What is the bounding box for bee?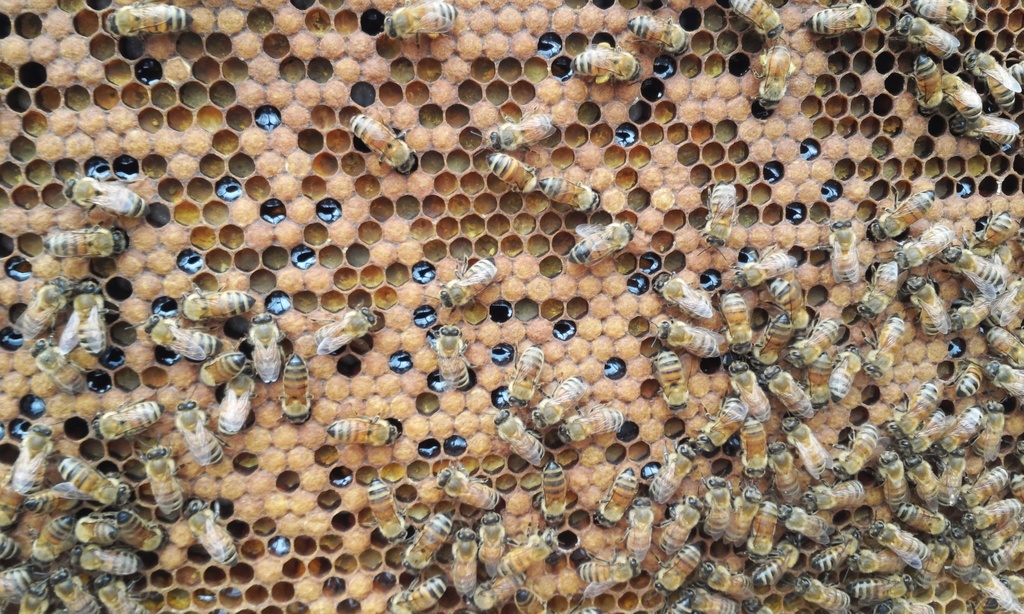
978, 327, 1023, 369.
